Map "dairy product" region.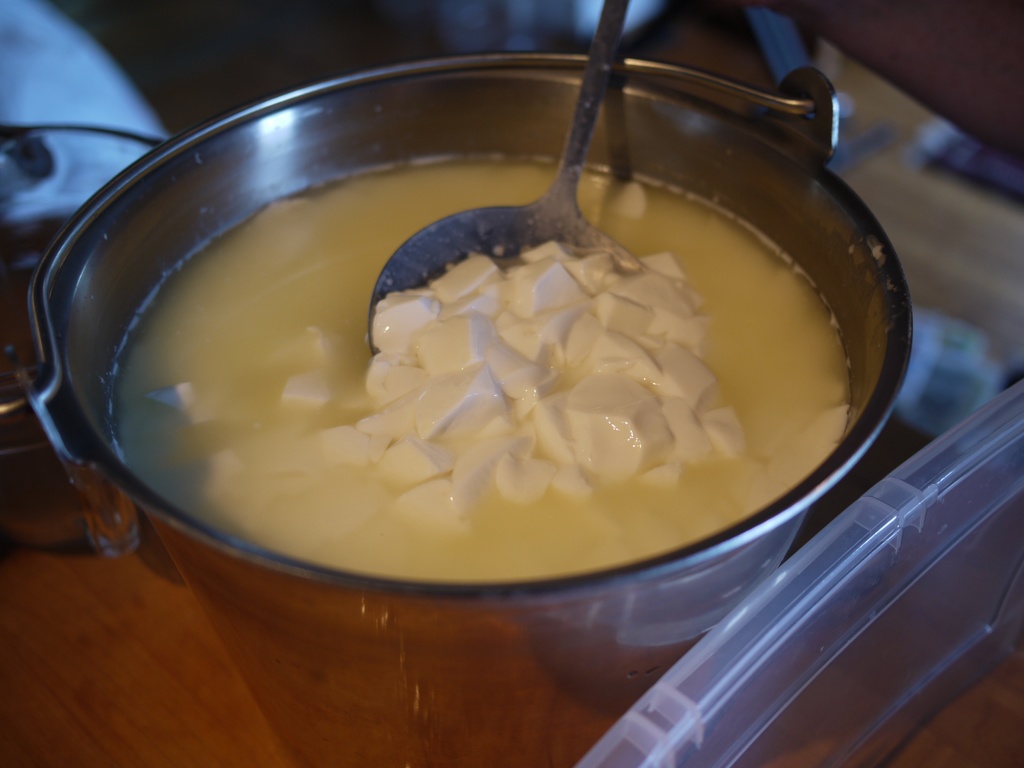
Mapped to x1=362 y1=355 x2=420 y2=408.
